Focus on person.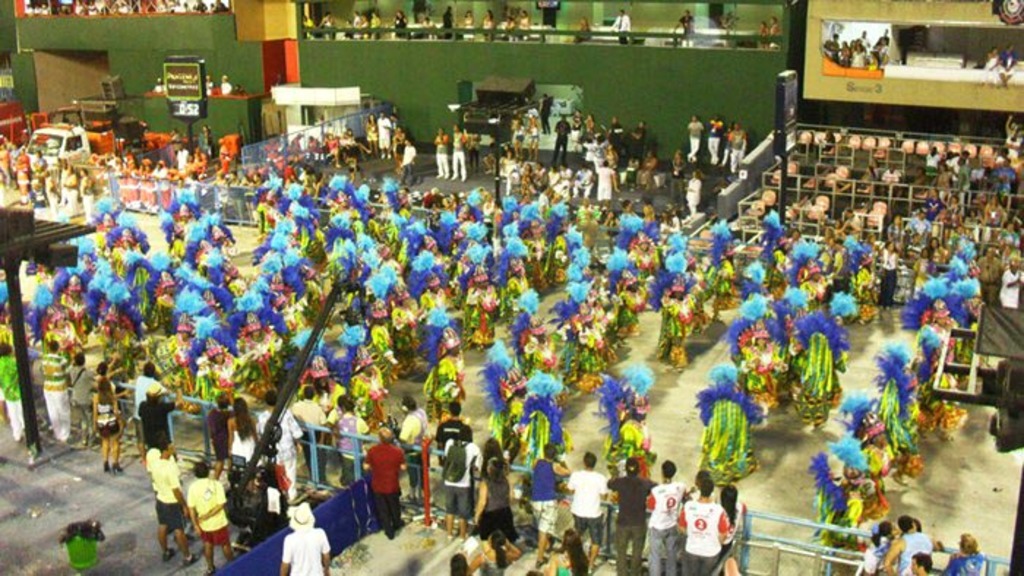
Focused at box=[906, 553, 935, 575].
